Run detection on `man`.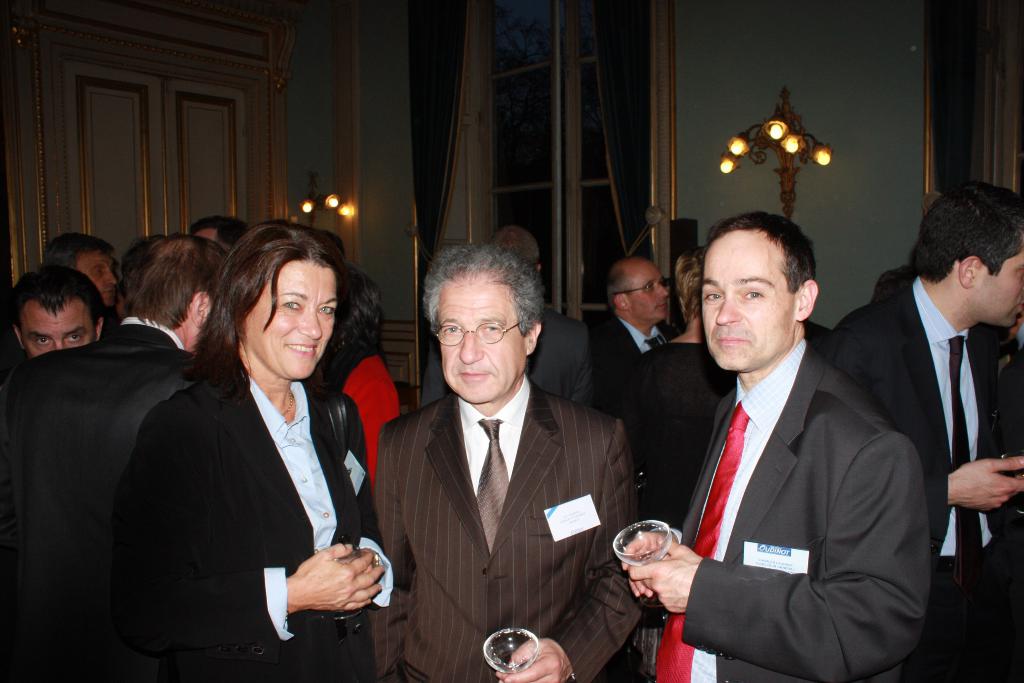
Result: bbox=[122, 226, 168, 293].
